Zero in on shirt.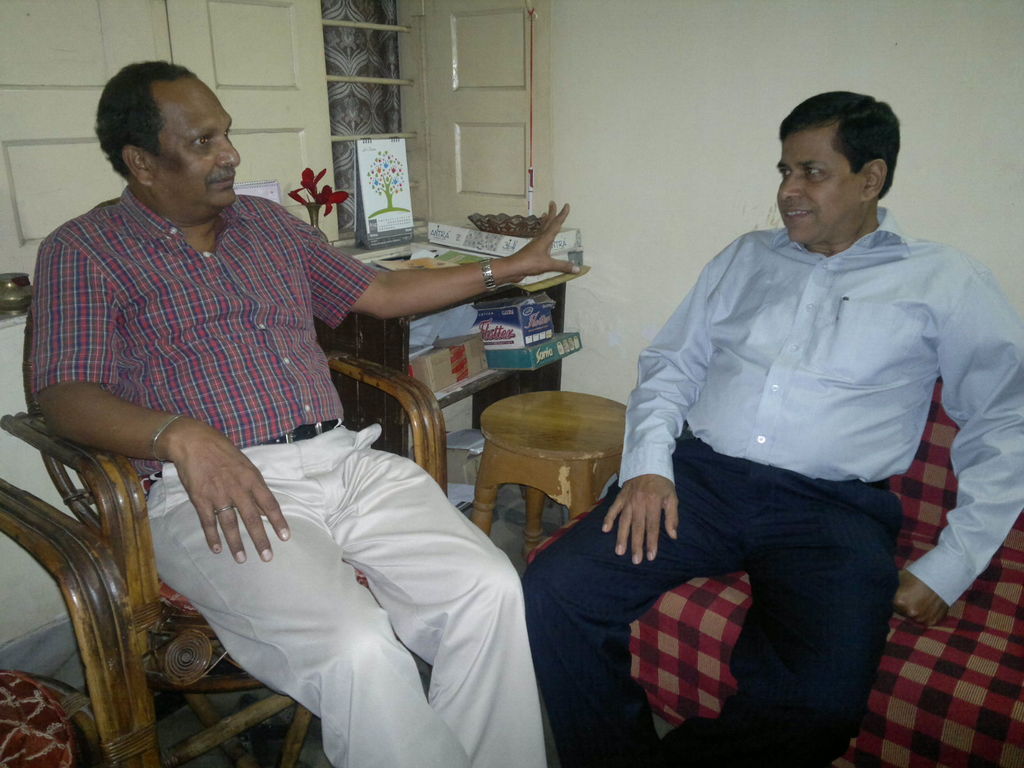
Zeroed in: <region>619, 206, 1023, 607</region>.
